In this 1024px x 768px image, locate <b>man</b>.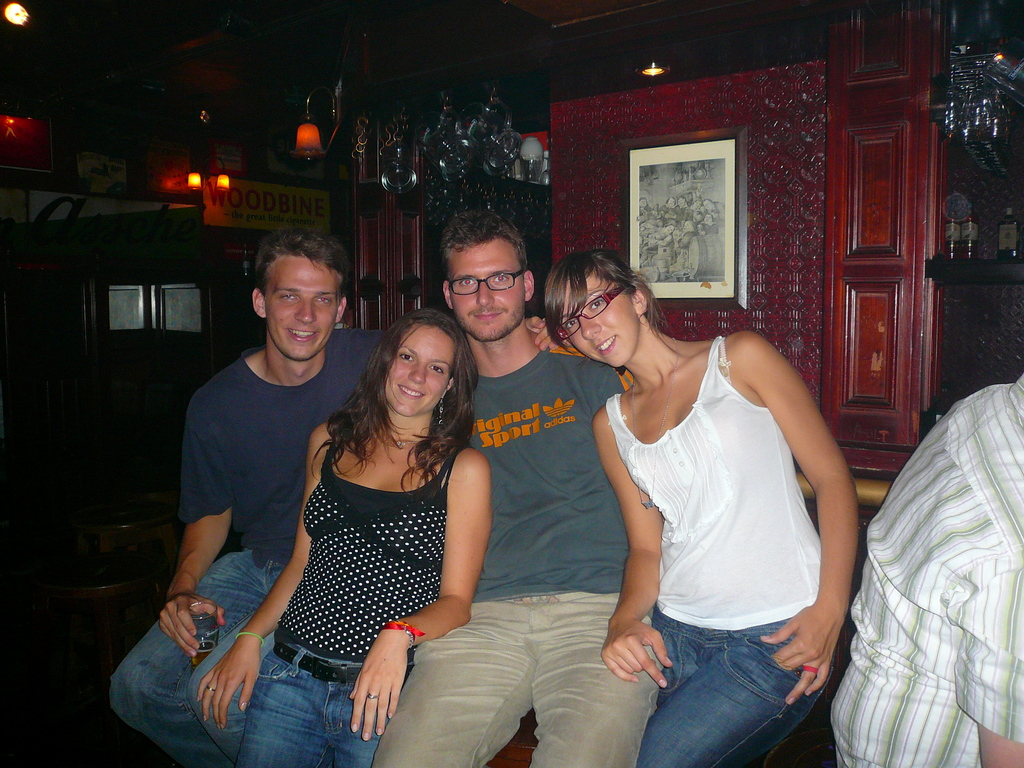
Bounding box: select_region(371, 211, 664, 767).
